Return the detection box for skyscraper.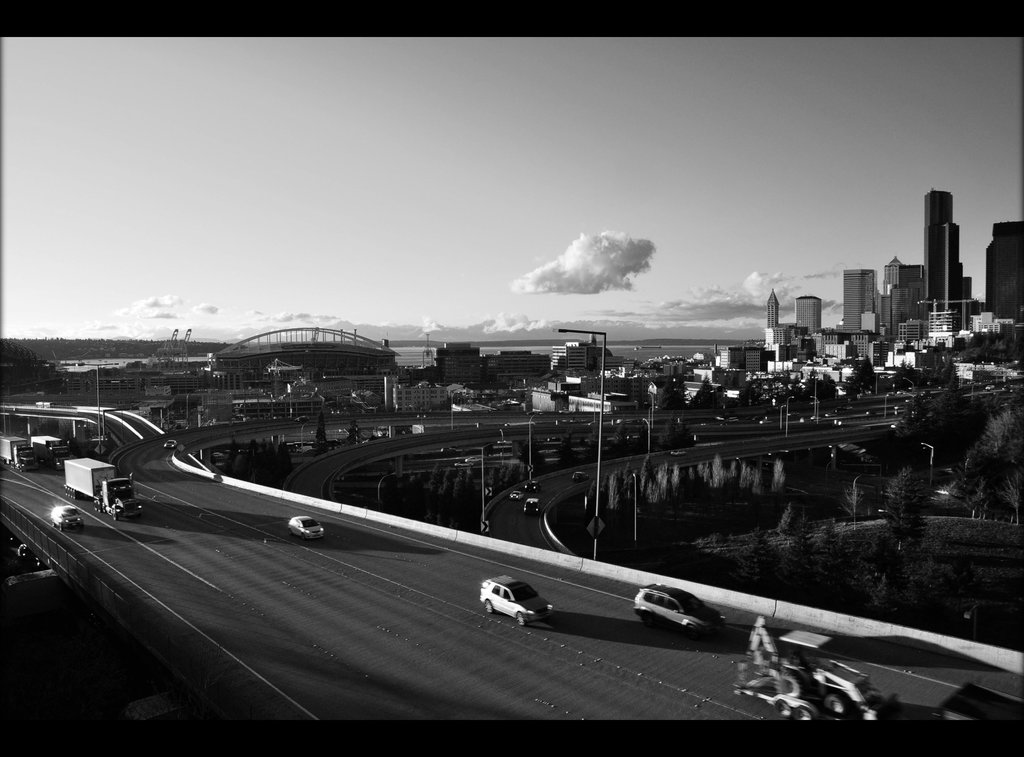
bbox(883, 257, 935, 300).
